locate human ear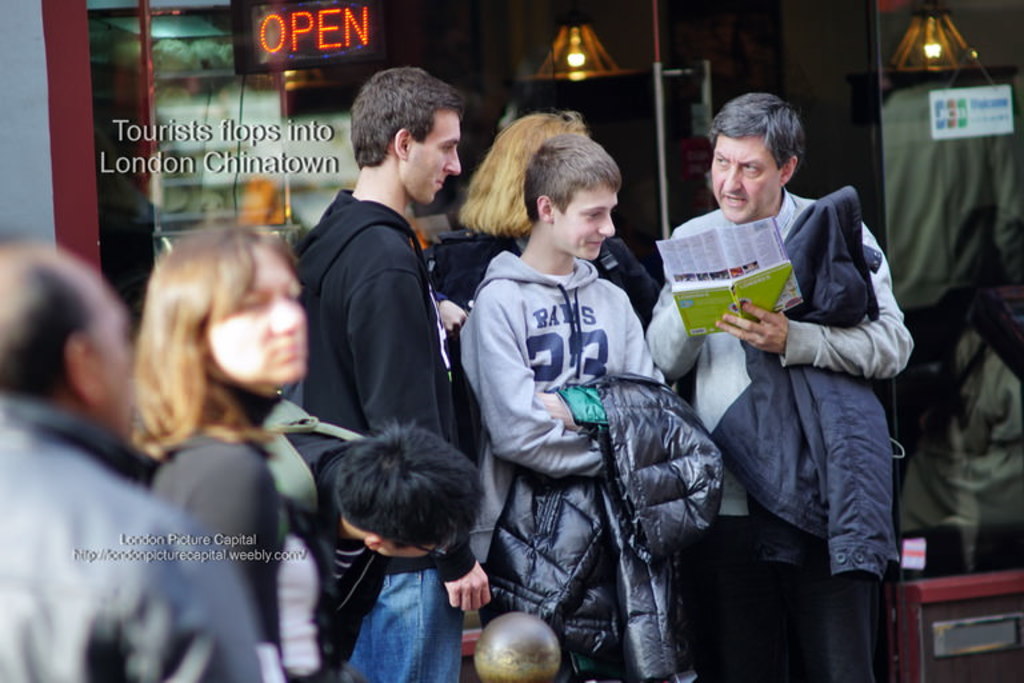
{"left": 367, "top": 536, "right": 385, "bottom": 548}
